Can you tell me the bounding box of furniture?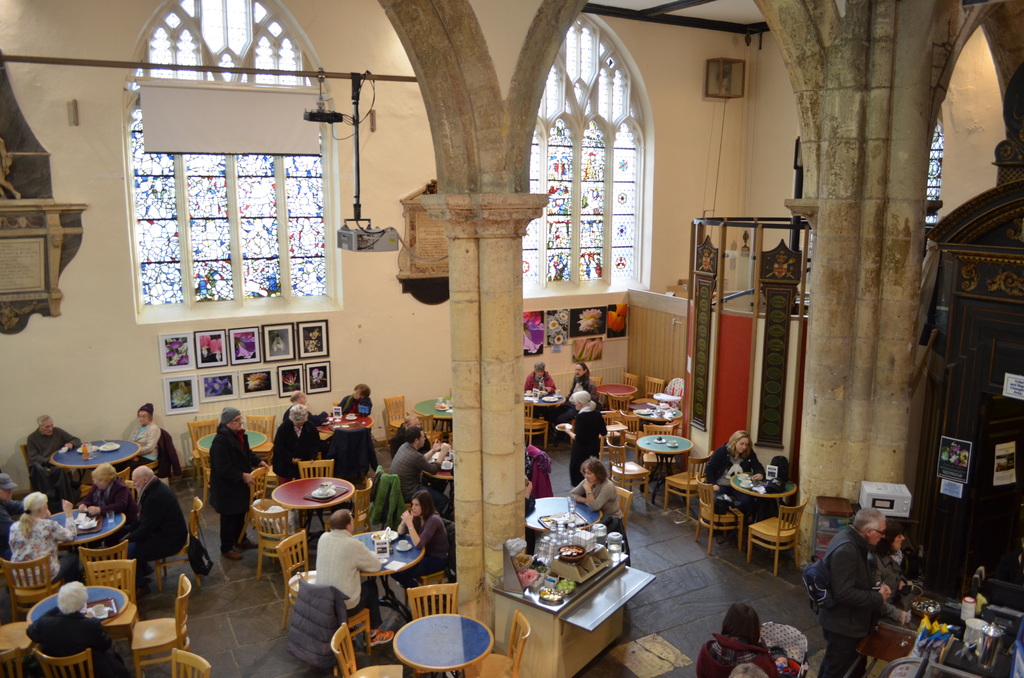
(246,412,274,467).
